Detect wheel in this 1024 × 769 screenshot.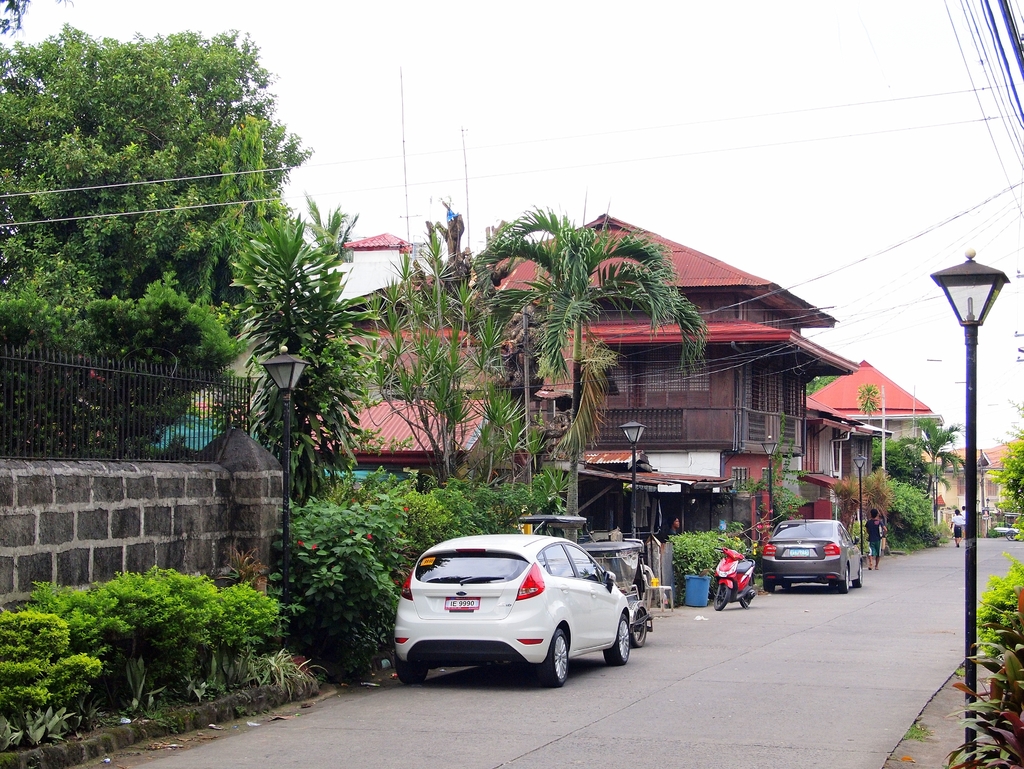
Detection: locate(763, 577, 789, 591).
